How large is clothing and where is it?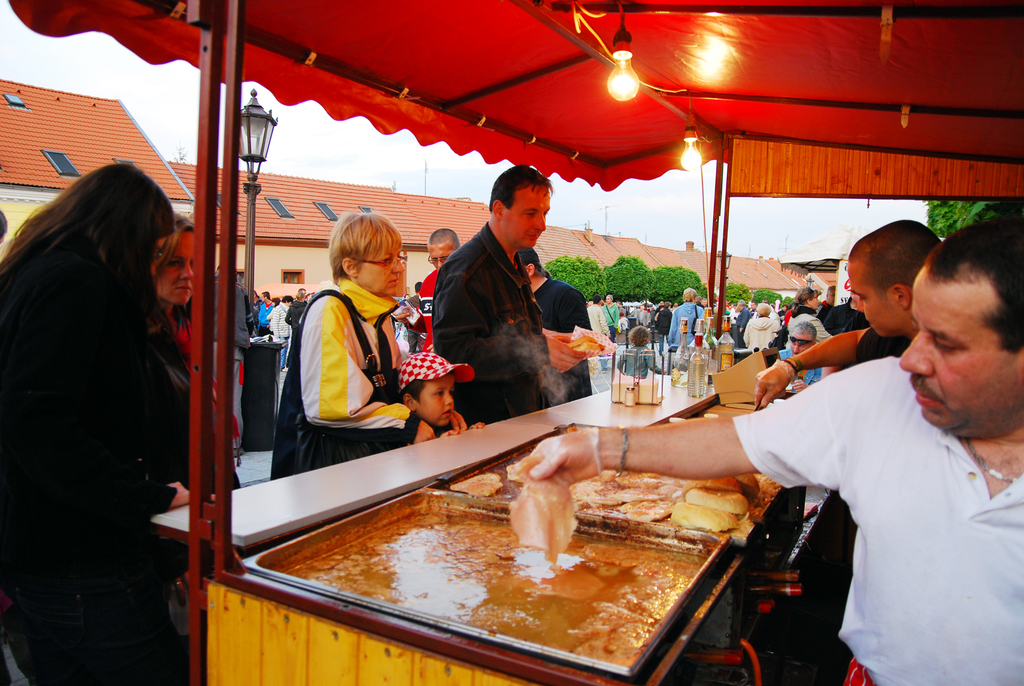
Bounding box: bbox(272, 275, 417, 478).
